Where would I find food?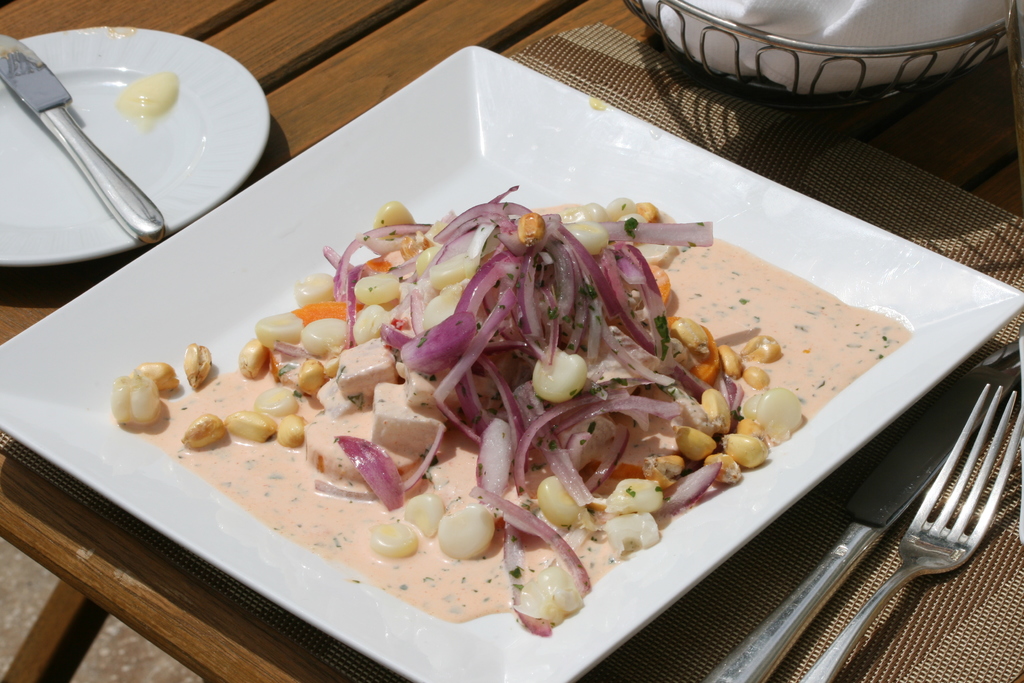
At locate(112, 70, 177, 122).
